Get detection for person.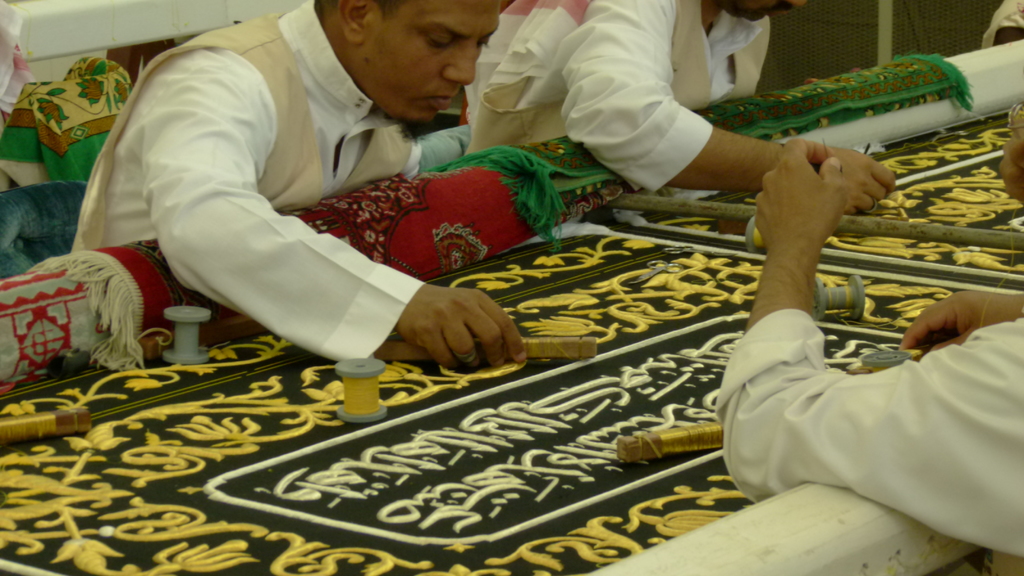
Detection: 730/102/1023/575.
